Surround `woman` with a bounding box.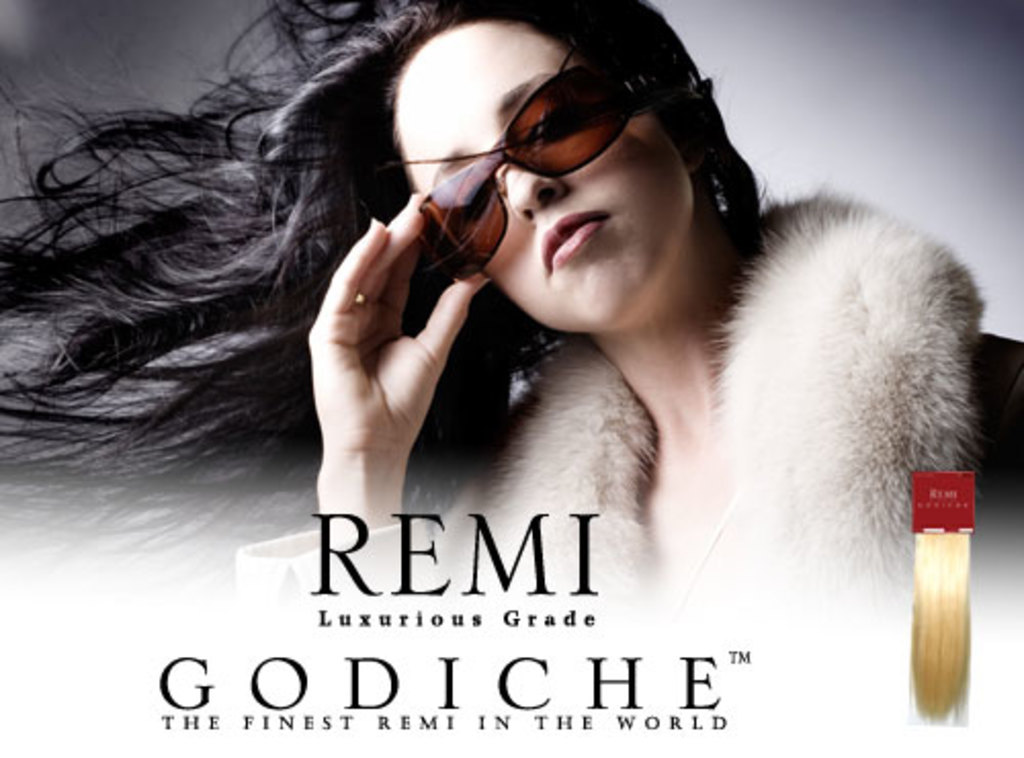
x1=0 y1=0 x2=985 y2=610.
